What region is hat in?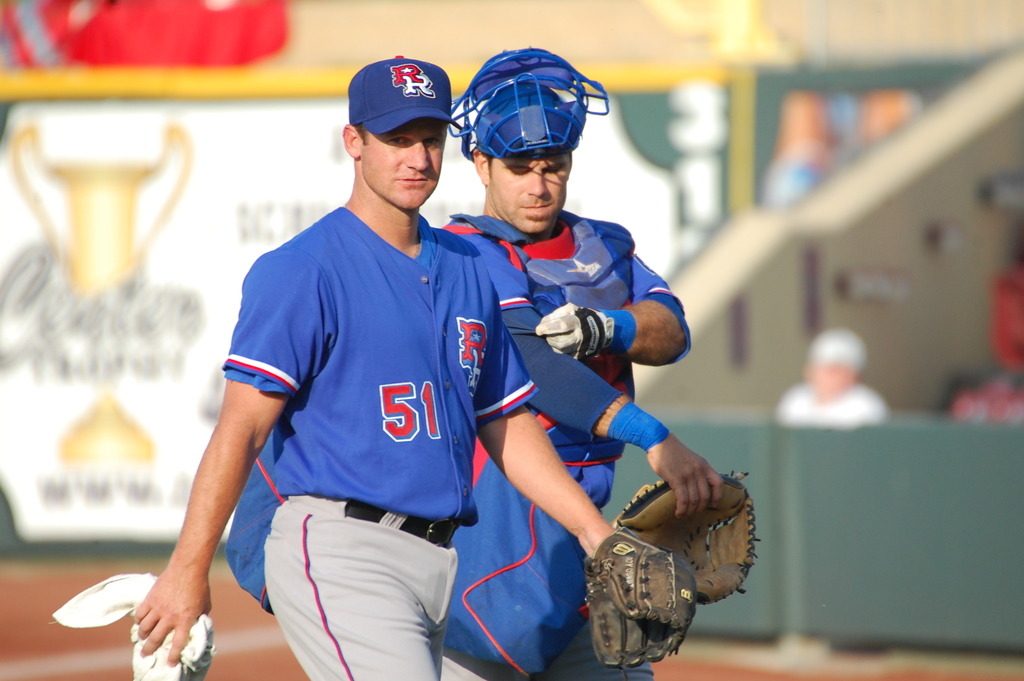
[346,54,460,135].
